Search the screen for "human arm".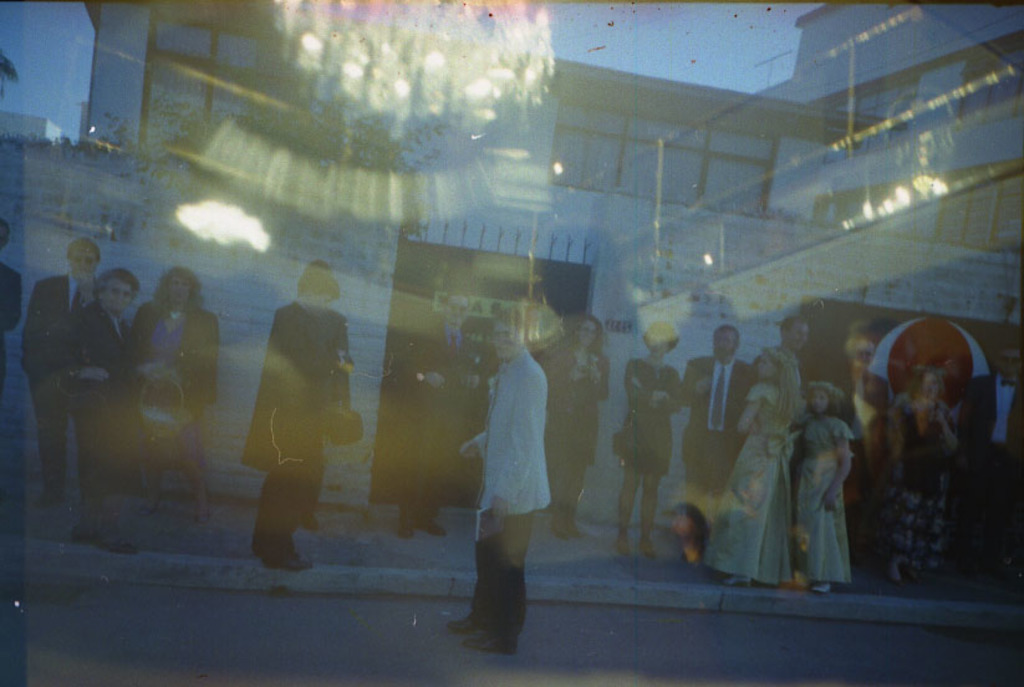
Found at x1=737, y1=391, x2=765, y2=429.
